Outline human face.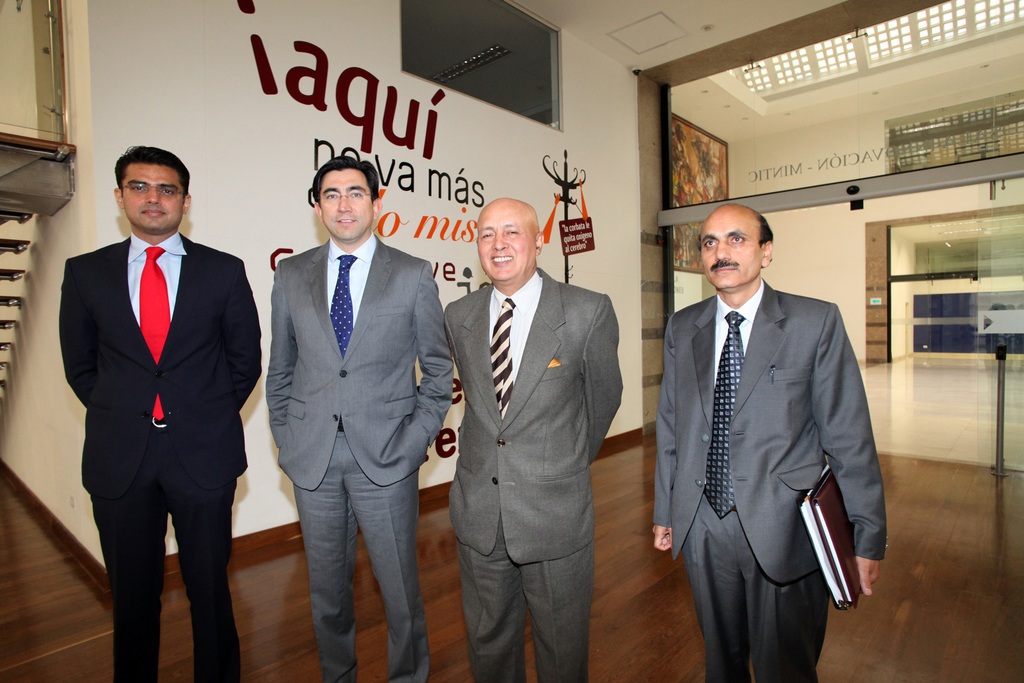
Outline: select_region(476, 204, 534, 280).
